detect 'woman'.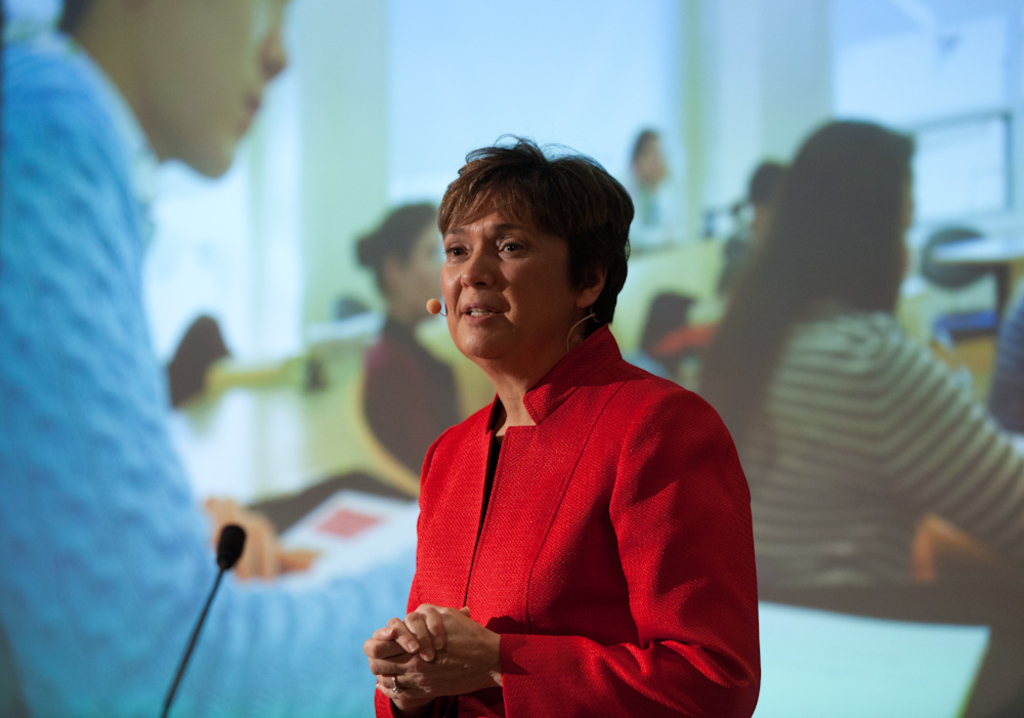
Detected at BBox(362, 139, 771, 709).
